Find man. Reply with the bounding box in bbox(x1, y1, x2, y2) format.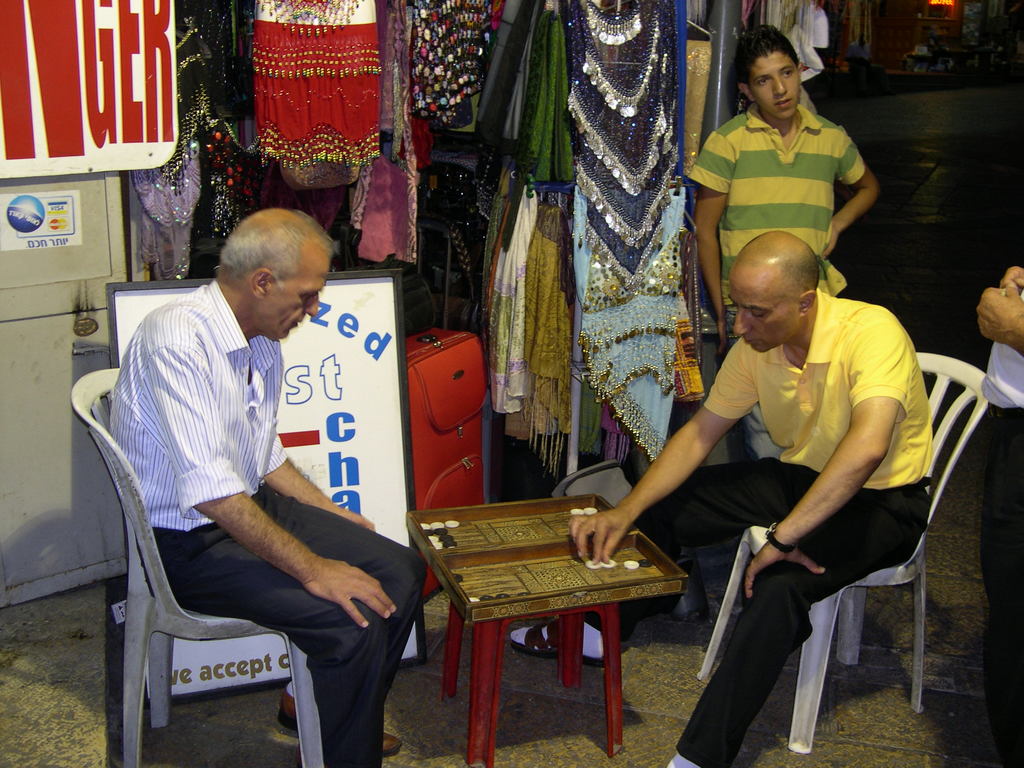
bbox(975, 262, 1023, 767).
